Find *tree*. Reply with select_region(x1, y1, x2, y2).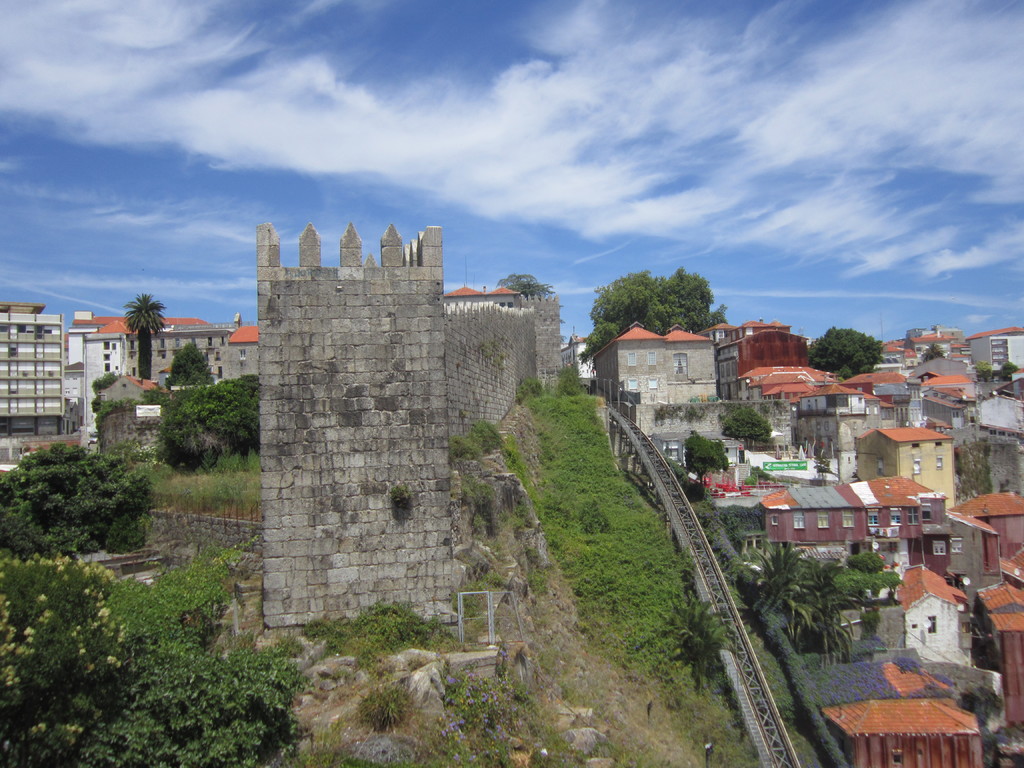
select_region(123, 295, 164, 376).
